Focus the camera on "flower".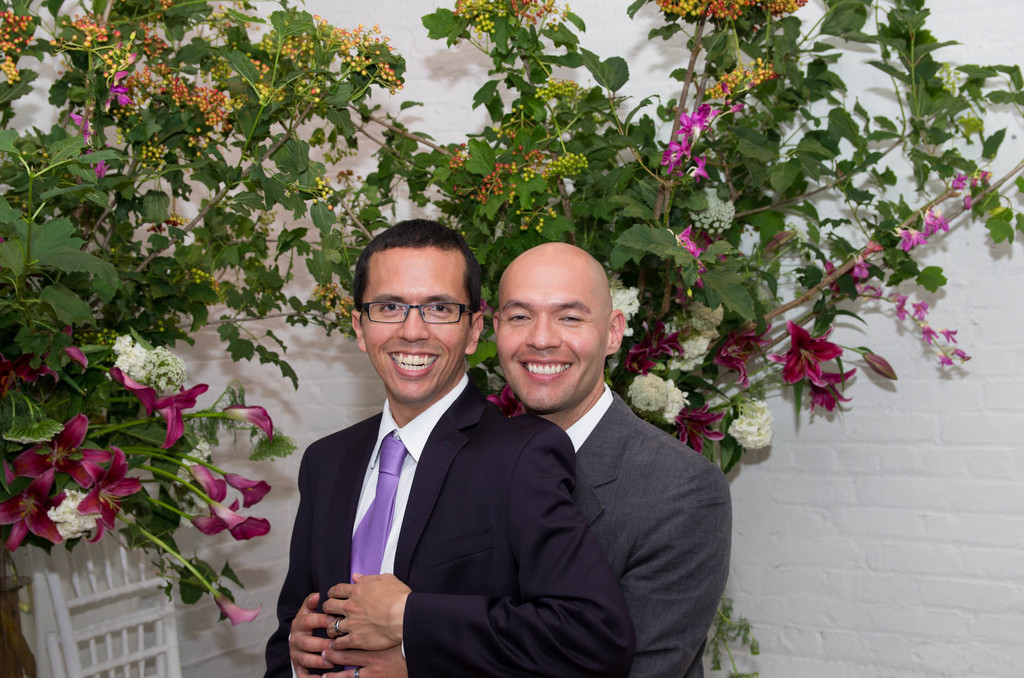
Focus region: 731,394,774,454.
